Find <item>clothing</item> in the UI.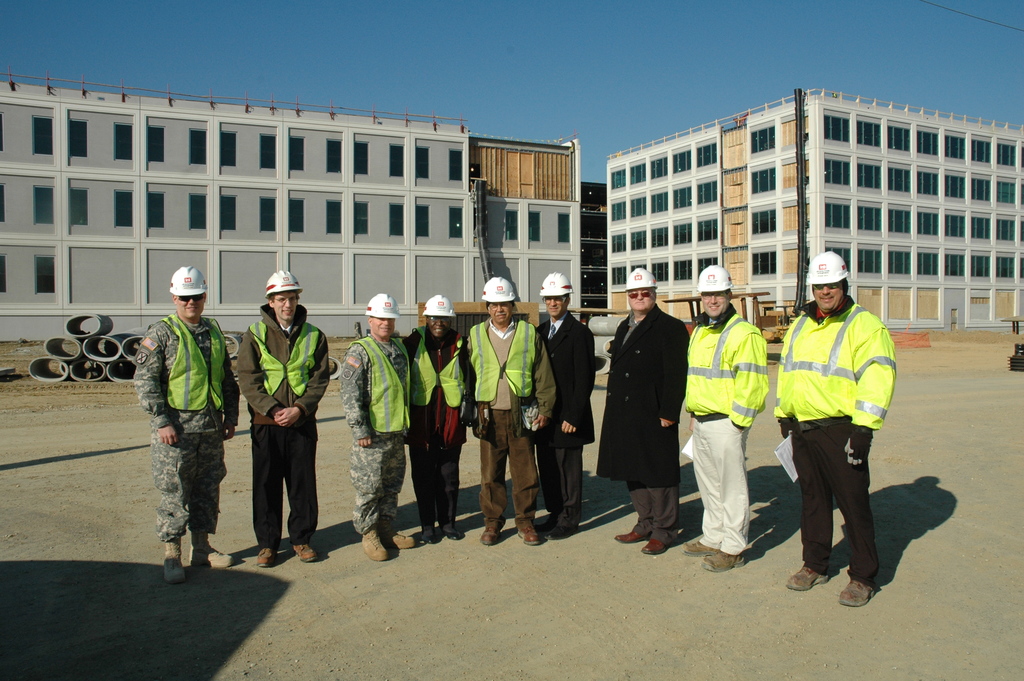
UI element at bbox=(537, 317, 596, 519).
